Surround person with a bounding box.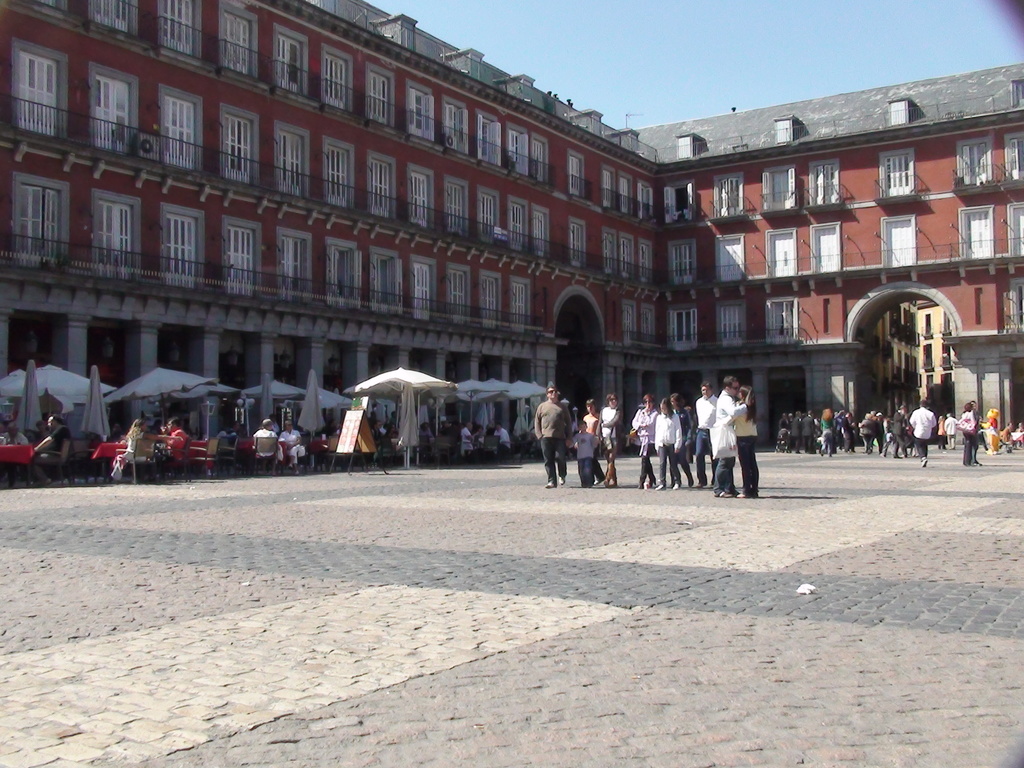
BBox(249, 417, 276, 480).
